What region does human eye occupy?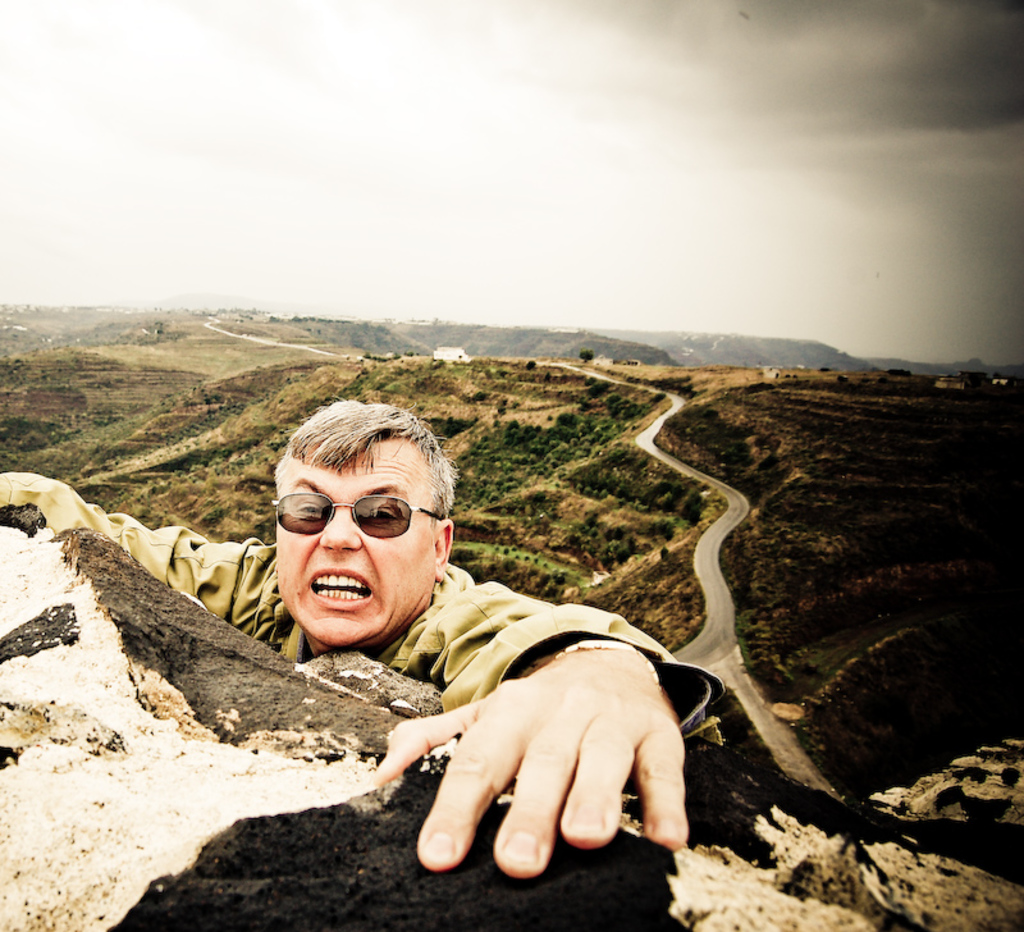
361:498:398:525.
